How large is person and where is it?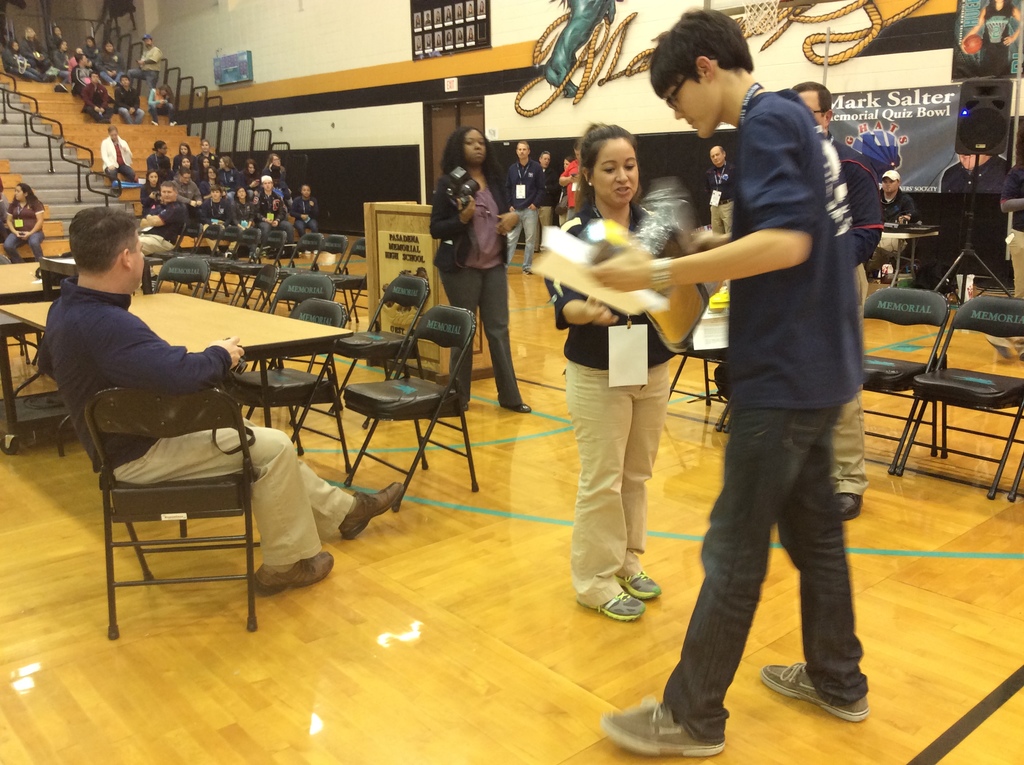
Bounding box: {"left": 938, "top": 116, "right": 1005, "bottom": 195}.
